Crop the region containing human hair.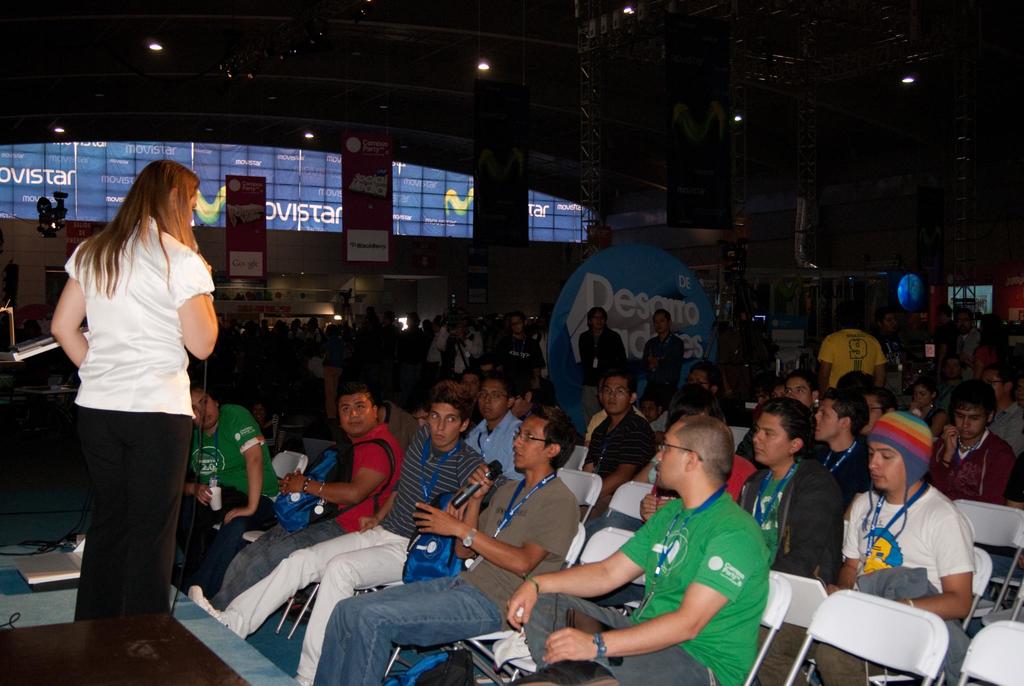
Crop region: 425 382 472 441.
